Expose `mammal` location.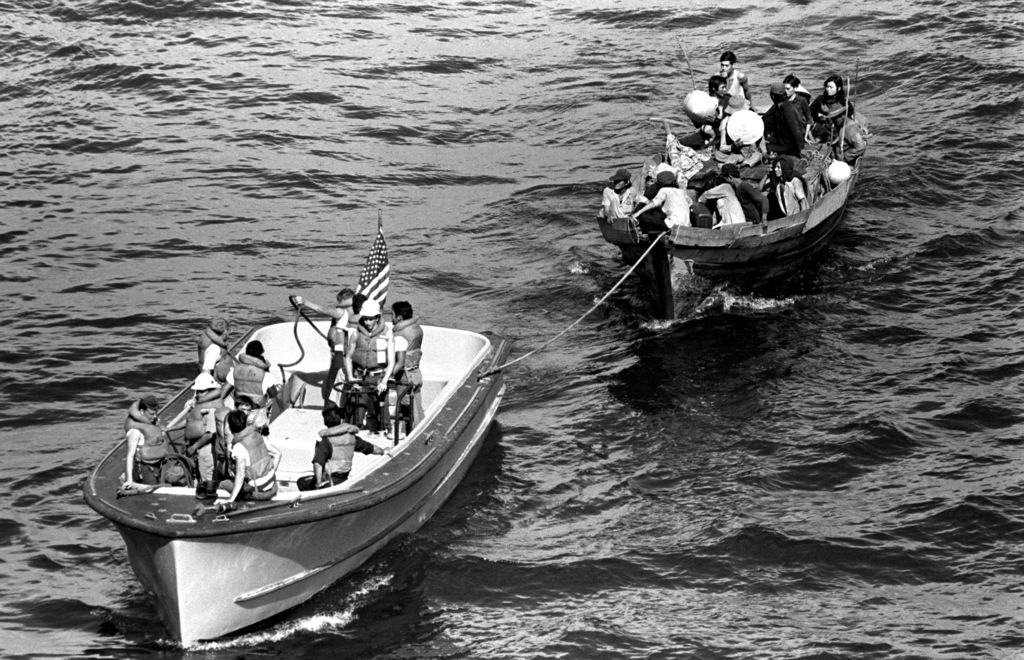
Exposed at box=[807, 72, 857, 127].
